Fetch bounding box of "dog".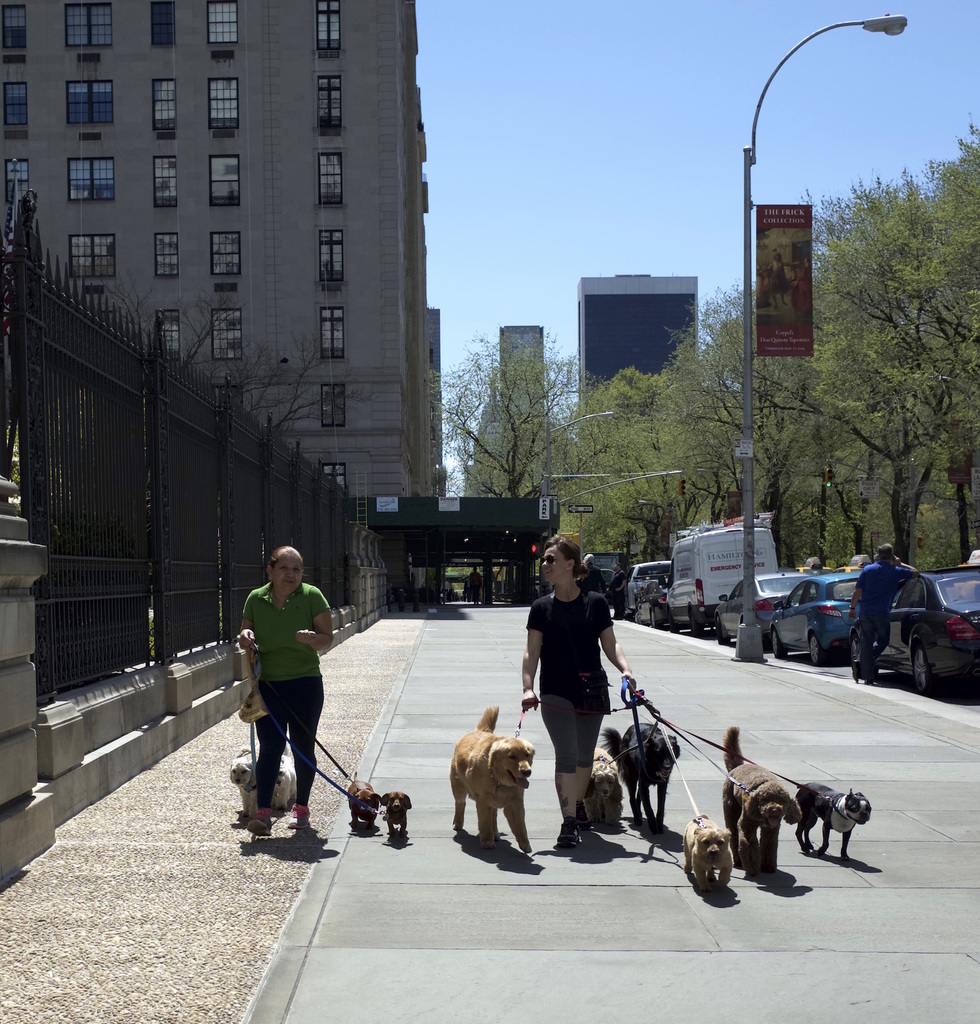
Bbox: 590, 746, 623, 829.
